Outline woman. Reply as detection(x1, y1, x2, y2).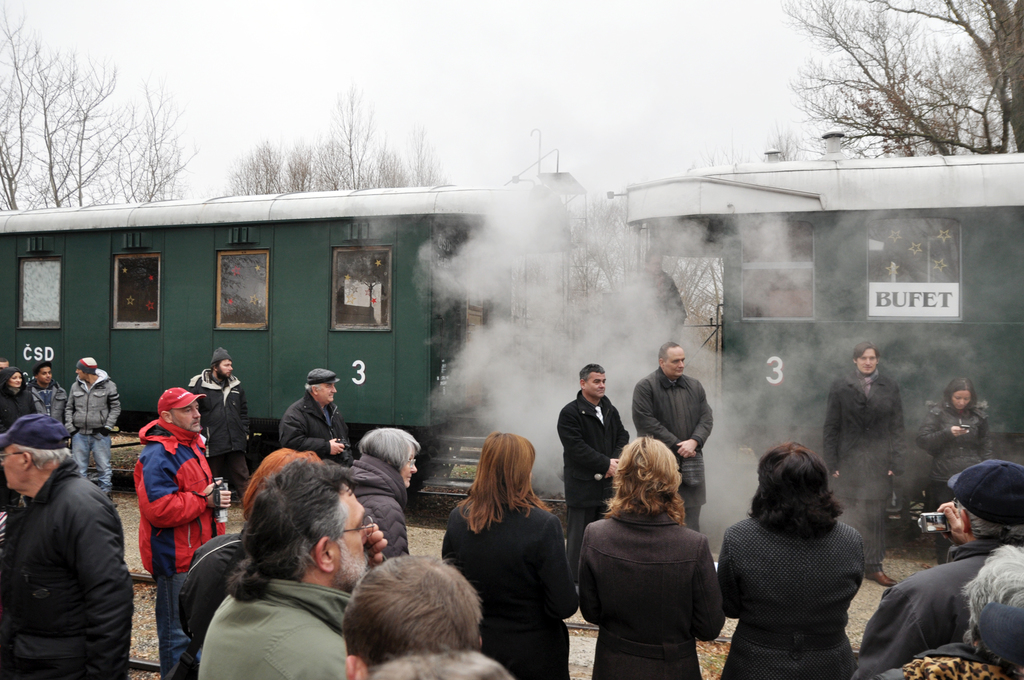
detection(0, 369, 38, 513).
